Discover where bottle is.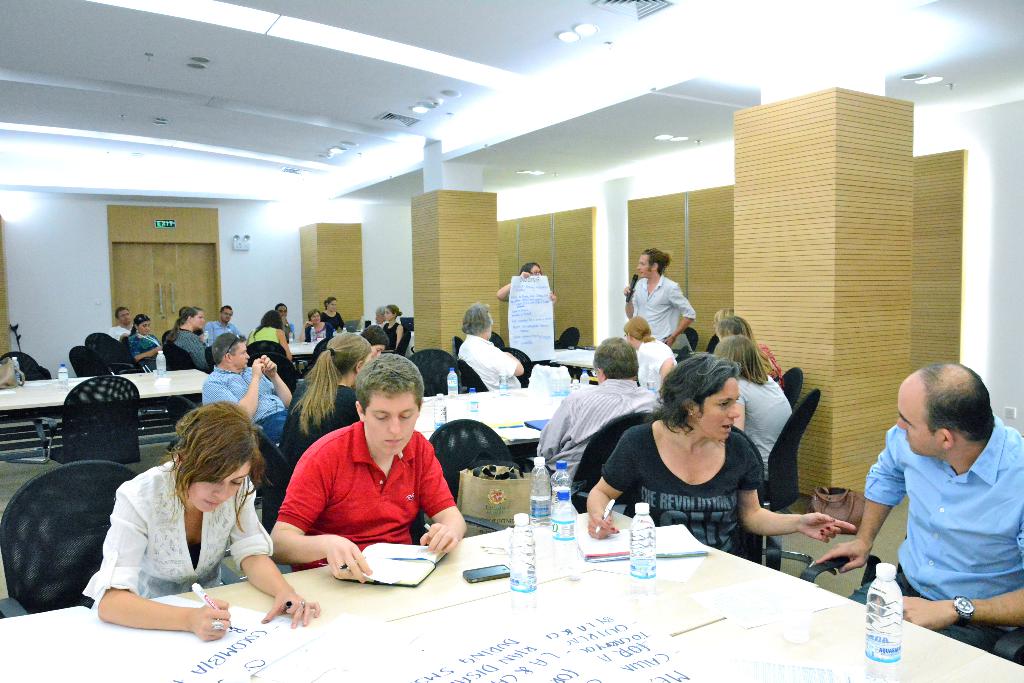
Discovered at box=[497, 361, 506, 398].
